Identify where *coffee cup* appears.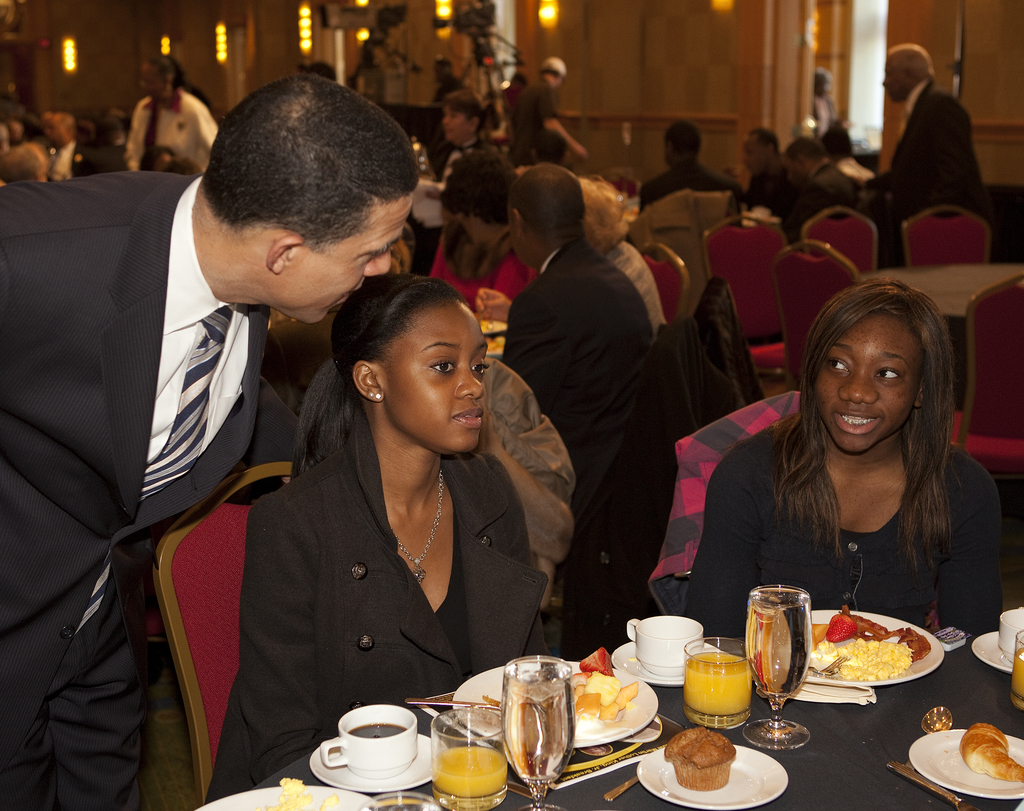
Appears at Rect(628, 614, 704, 676).
